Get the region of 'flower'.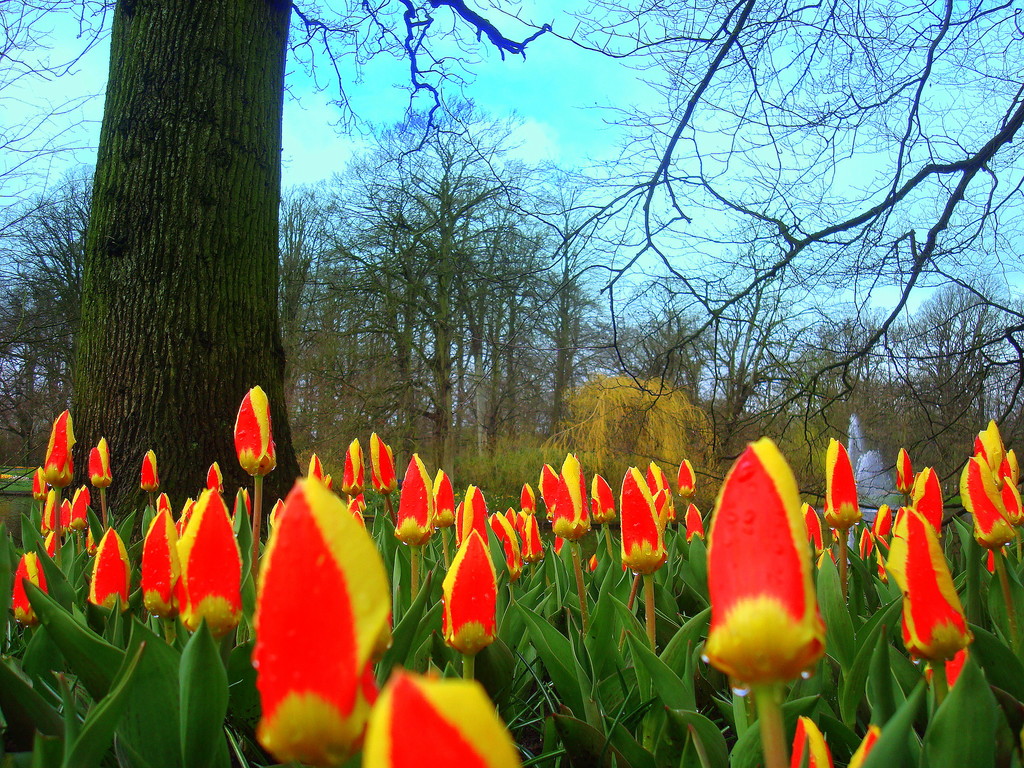
(667, 456, 696, 501).
